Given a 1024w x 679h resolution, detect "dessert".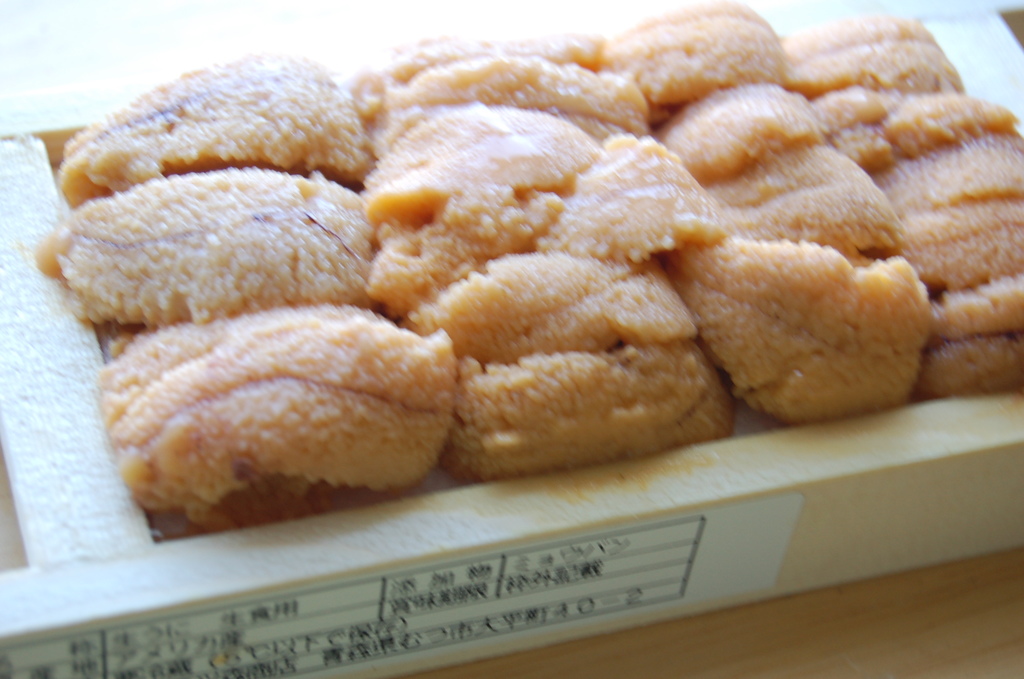
l=63, t=53, r=358, b=210.
